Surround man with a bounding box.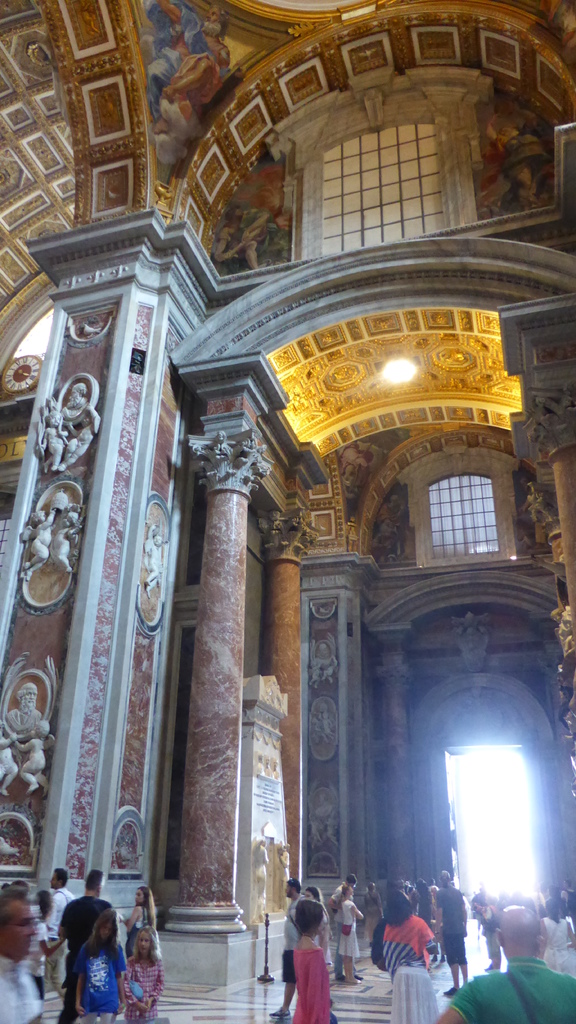
433, 867, 466, 1002.
